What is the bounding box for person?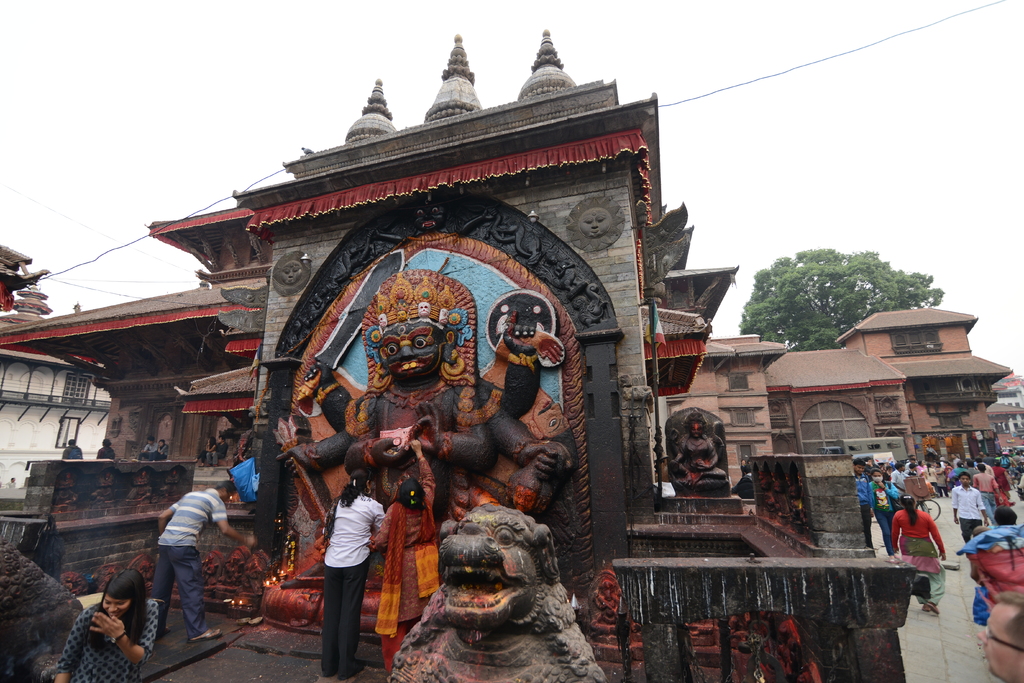
x1=150 y1=441 x2=167 y2=466.
